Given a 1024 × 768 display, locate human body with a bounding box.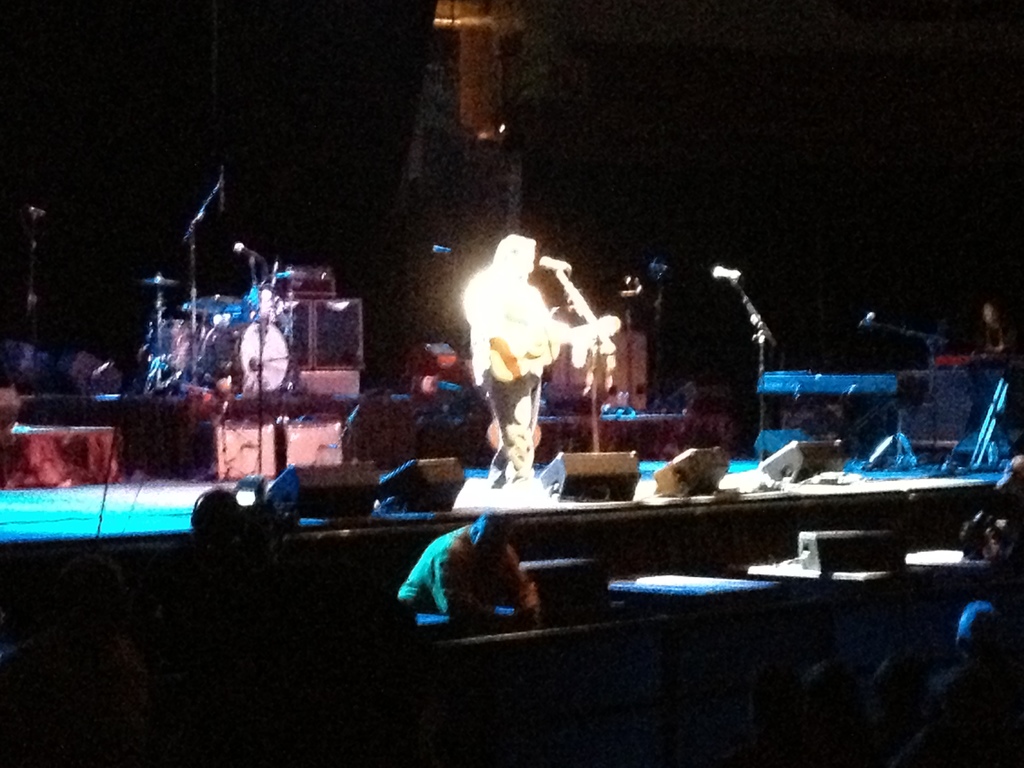
Located: (399, 511, 539, 628).
